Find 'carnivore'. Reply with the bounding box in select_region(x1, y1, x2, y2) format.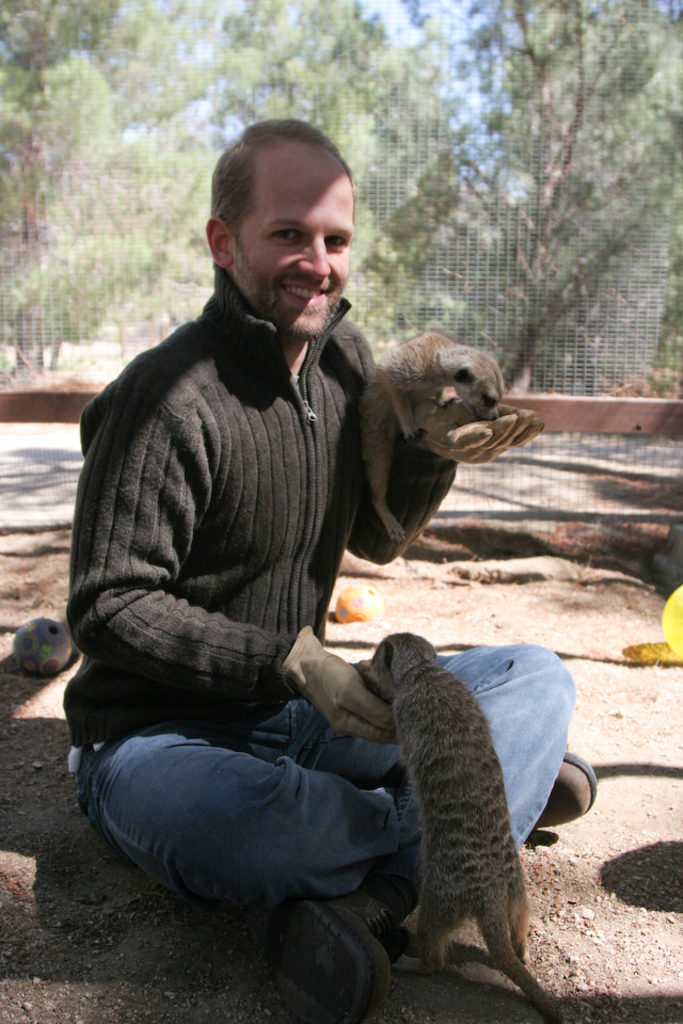
select_region(353, 634, 565, 1022).
